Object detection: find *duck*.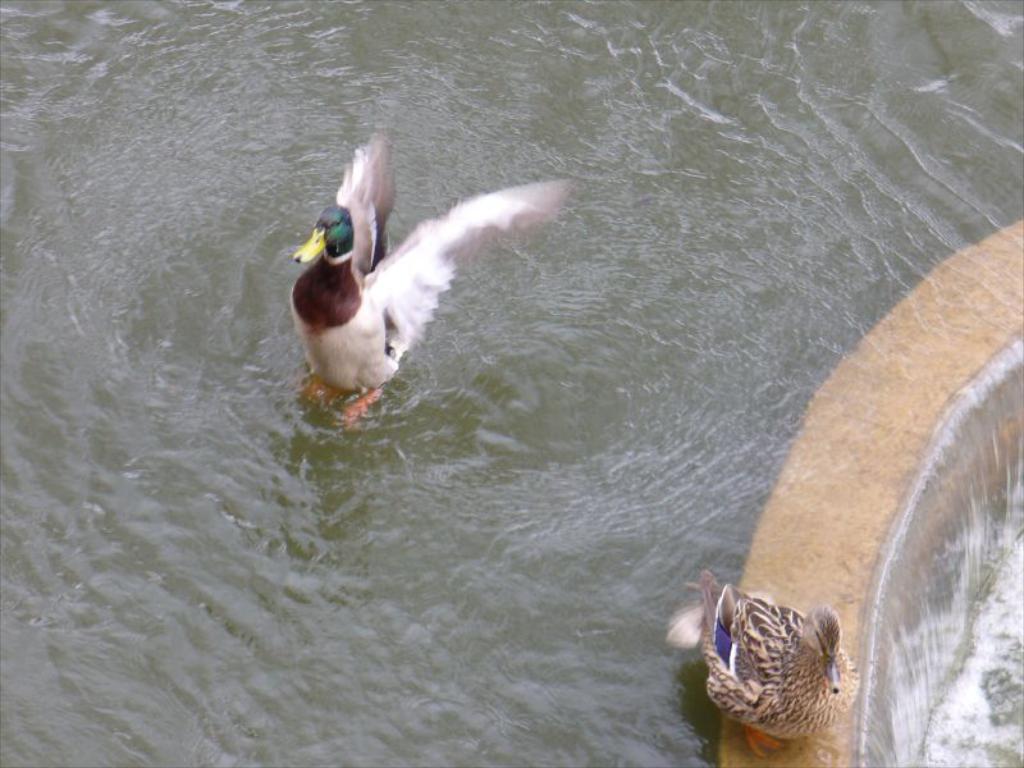
x1=698, y1=575, x2=861, y2=744.
